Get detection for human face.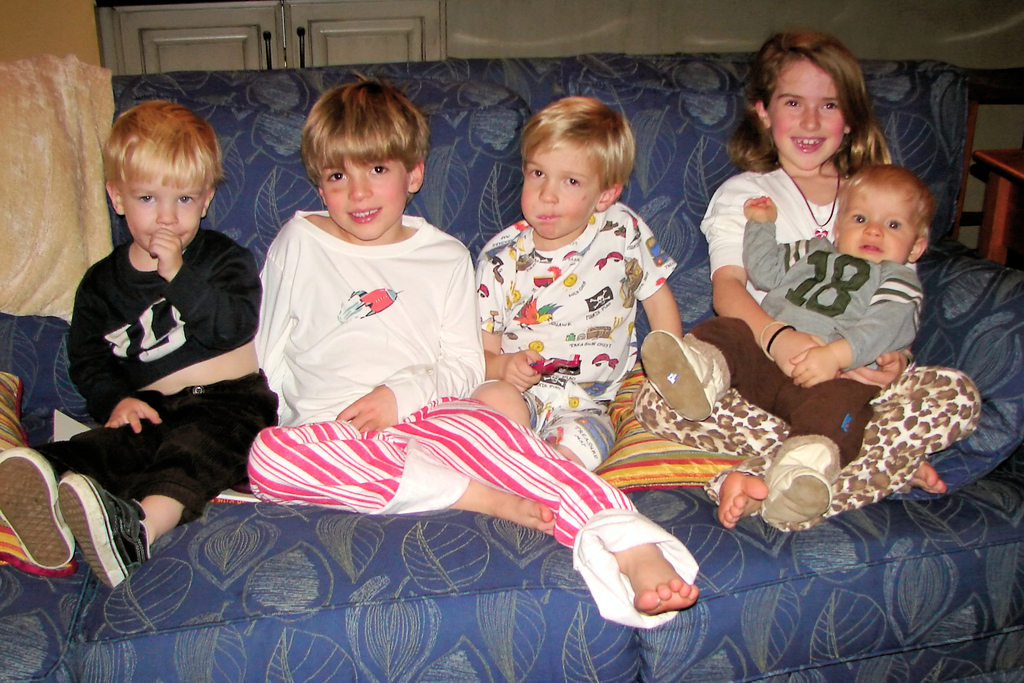
Detection: <region>117, 167, 204, 247</region>.
